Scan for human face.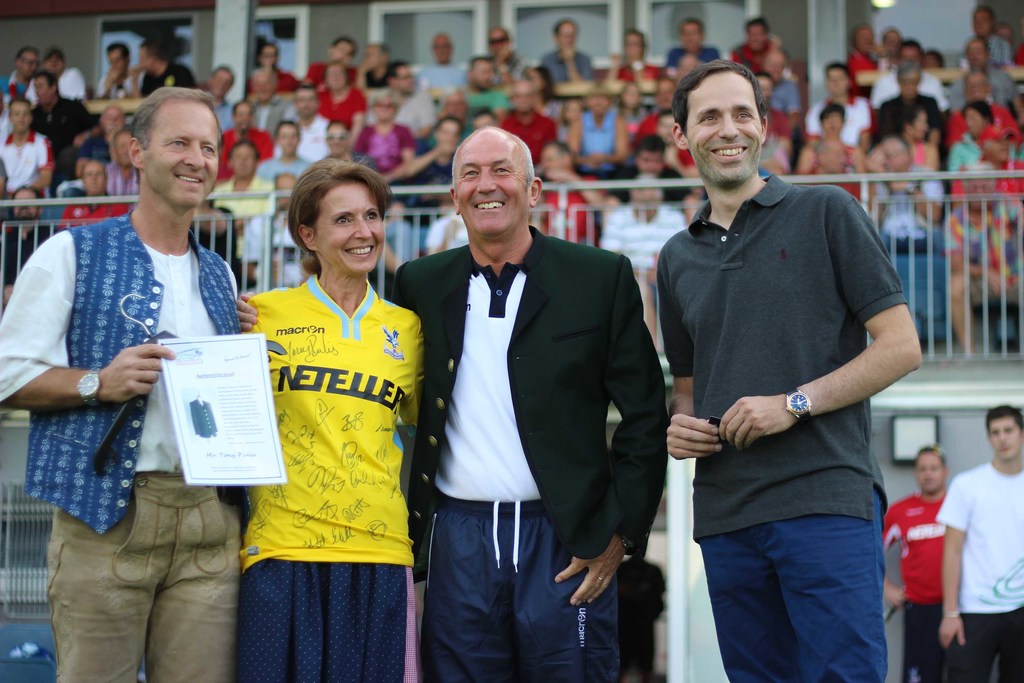
Scan result: box=[919, 53, 941, 68].
